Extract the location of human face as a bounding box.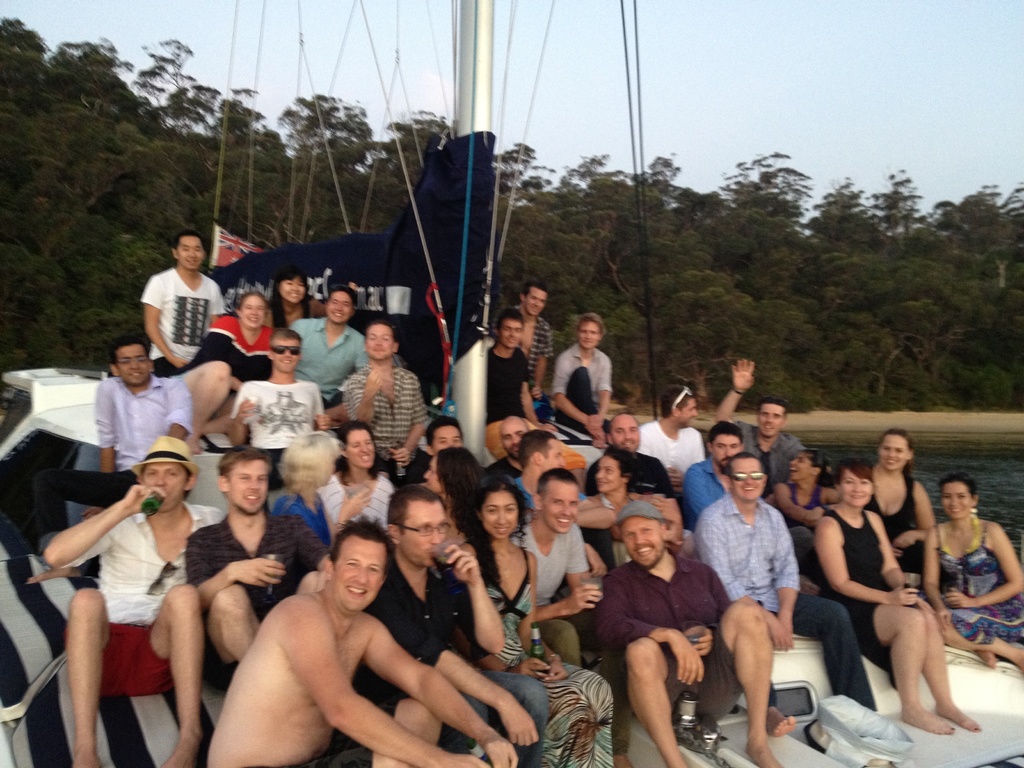
pyautogui.locateOnScreen(883, 436, 911, 471).
